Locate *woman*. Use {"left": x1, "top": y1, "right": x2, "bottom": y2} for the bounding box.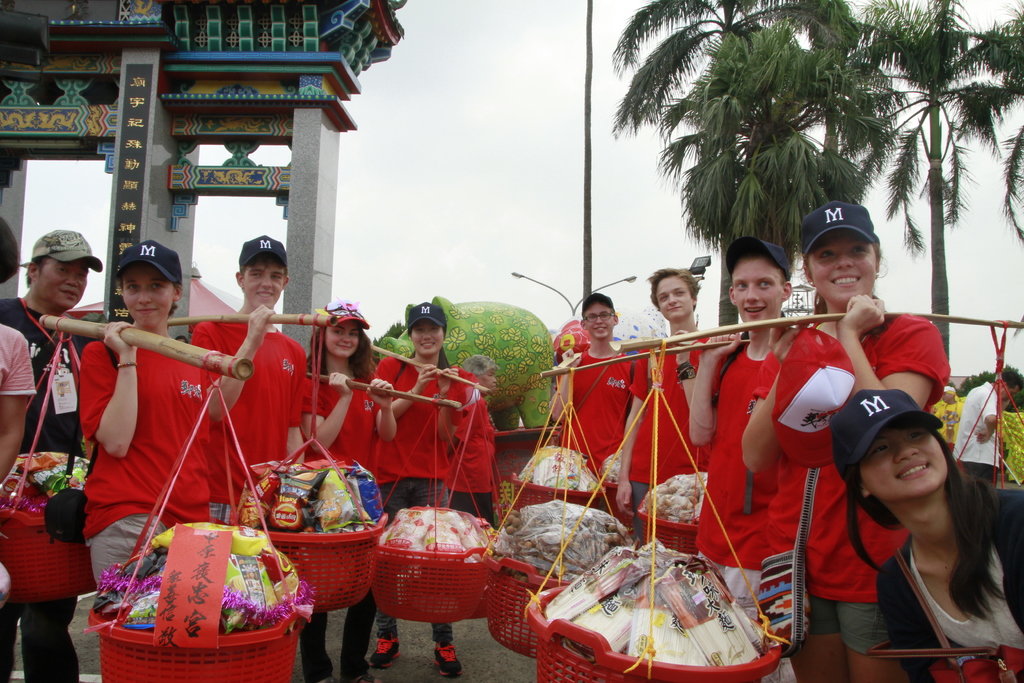
{"left": 2, "top": 229, "right": 101, "bottom": 682}.
